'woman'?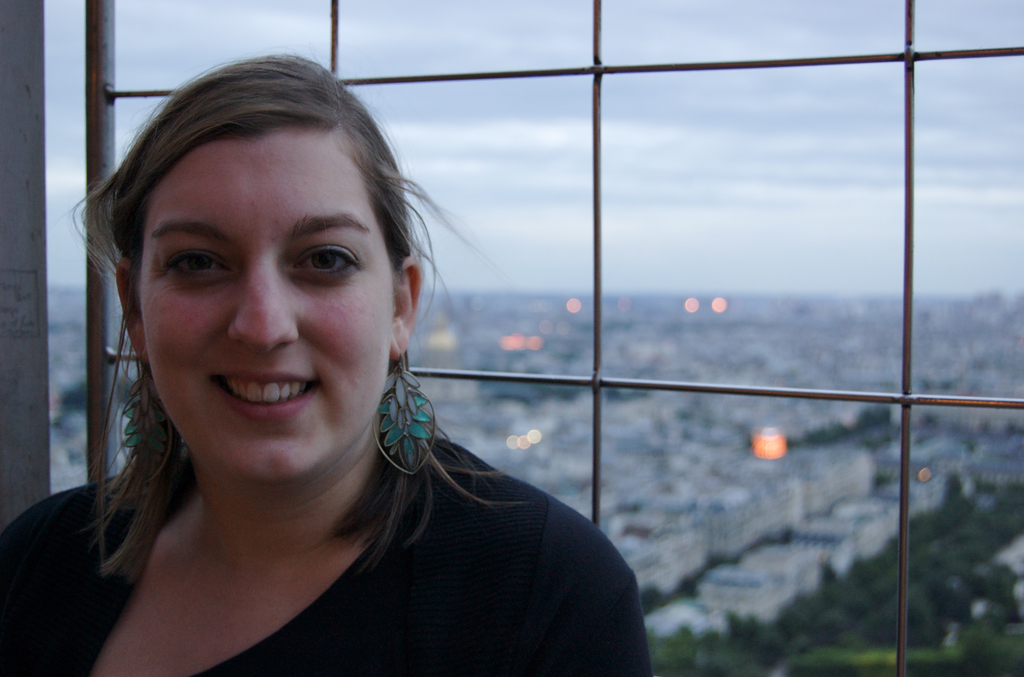
{"left": 43, "top": 51, "right": 634, "bottom": 675}
